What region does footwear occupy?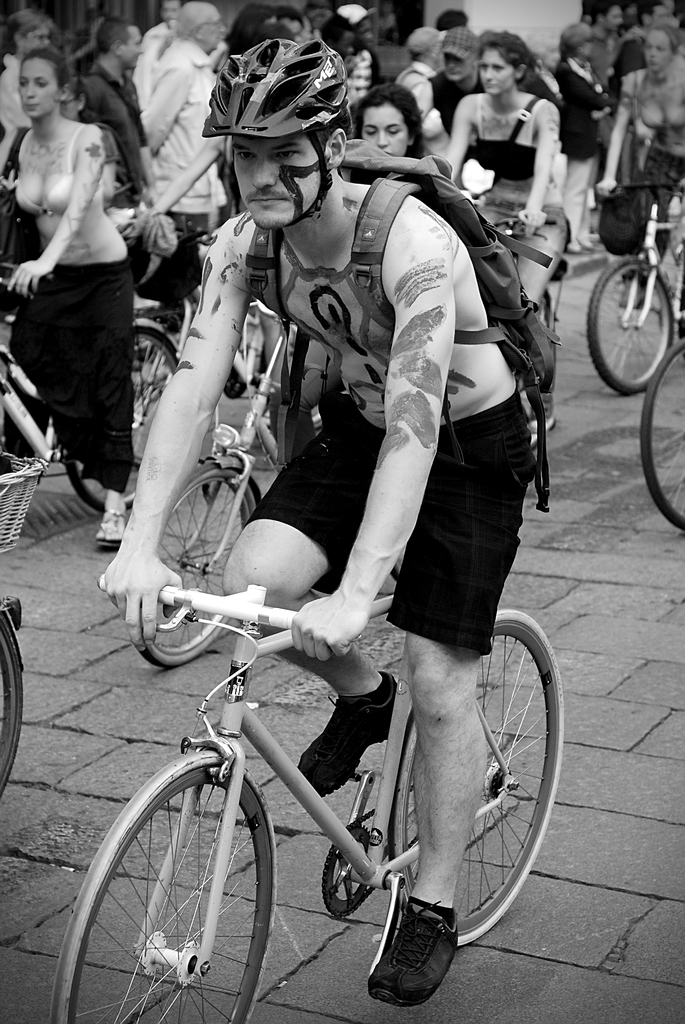
[368,897,462,1007].
